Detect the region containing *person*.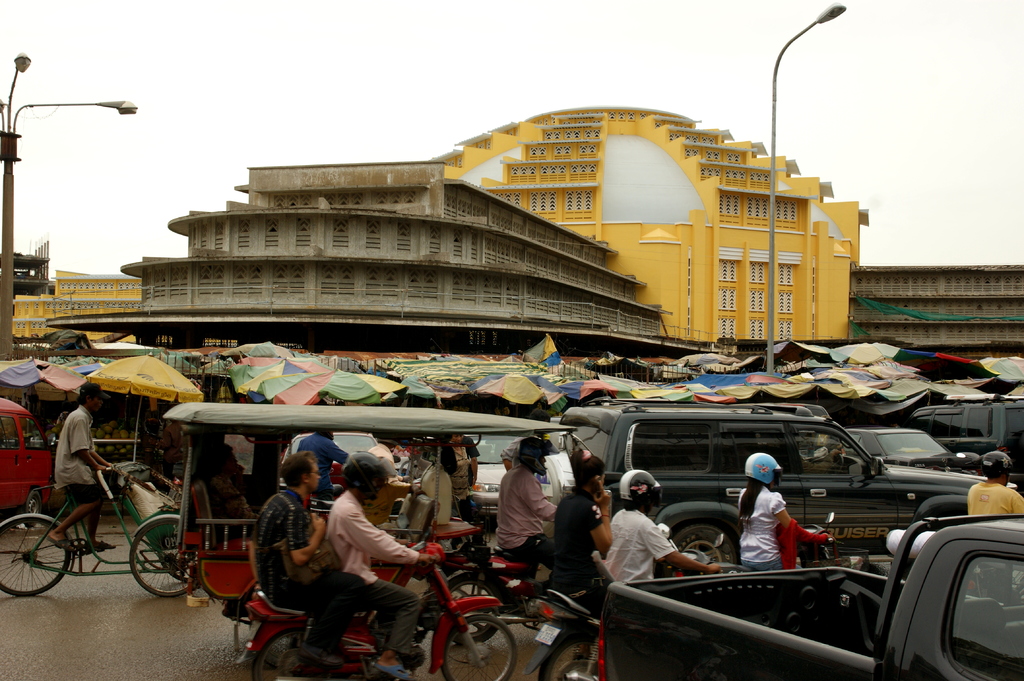
Rect(598, 465, 723, 587).
